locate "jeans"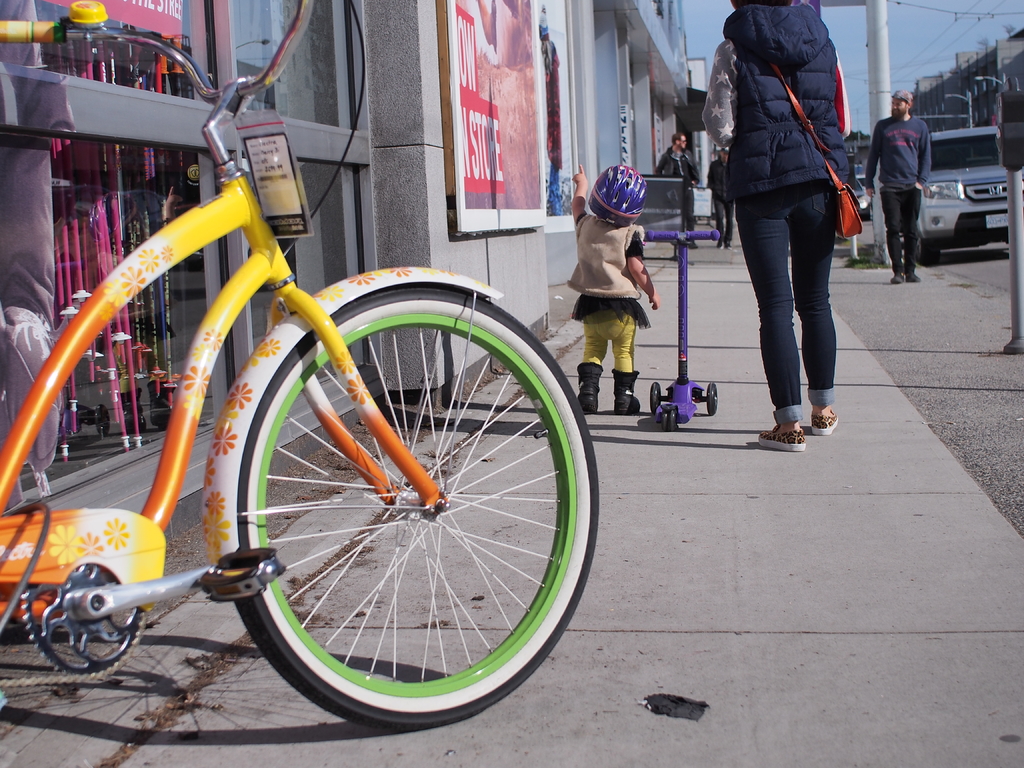
select_region(580, 318, 640, 368)
